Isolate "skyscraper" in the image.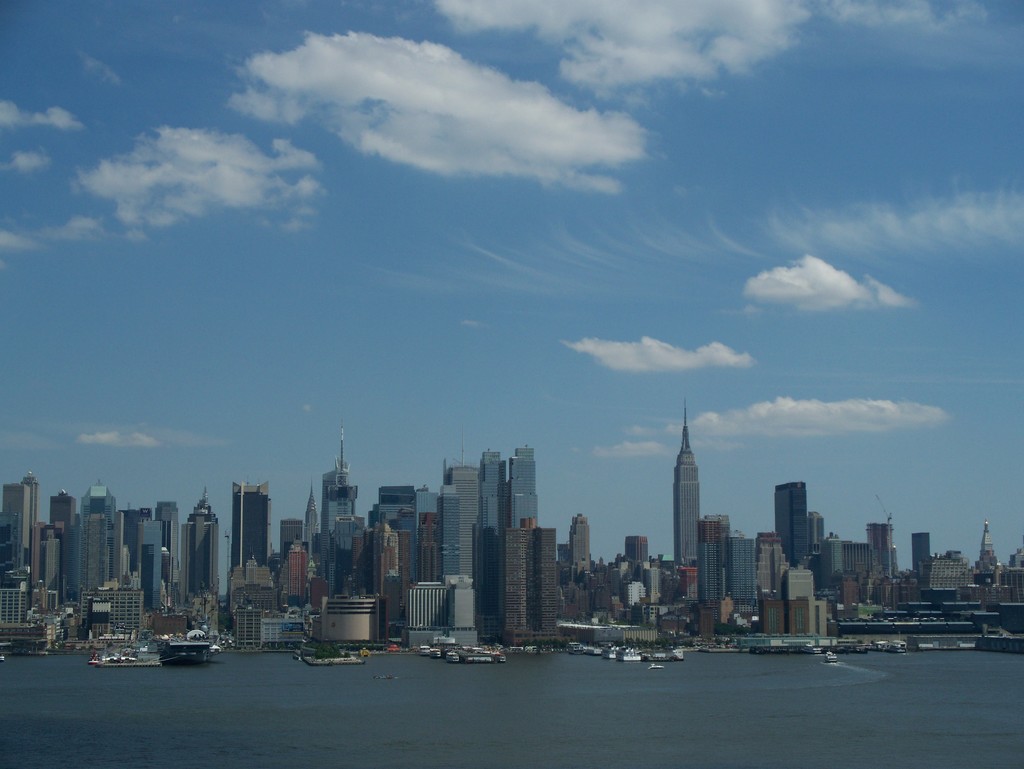
Isolated region: bbox=[857, 518, 899, 582].
